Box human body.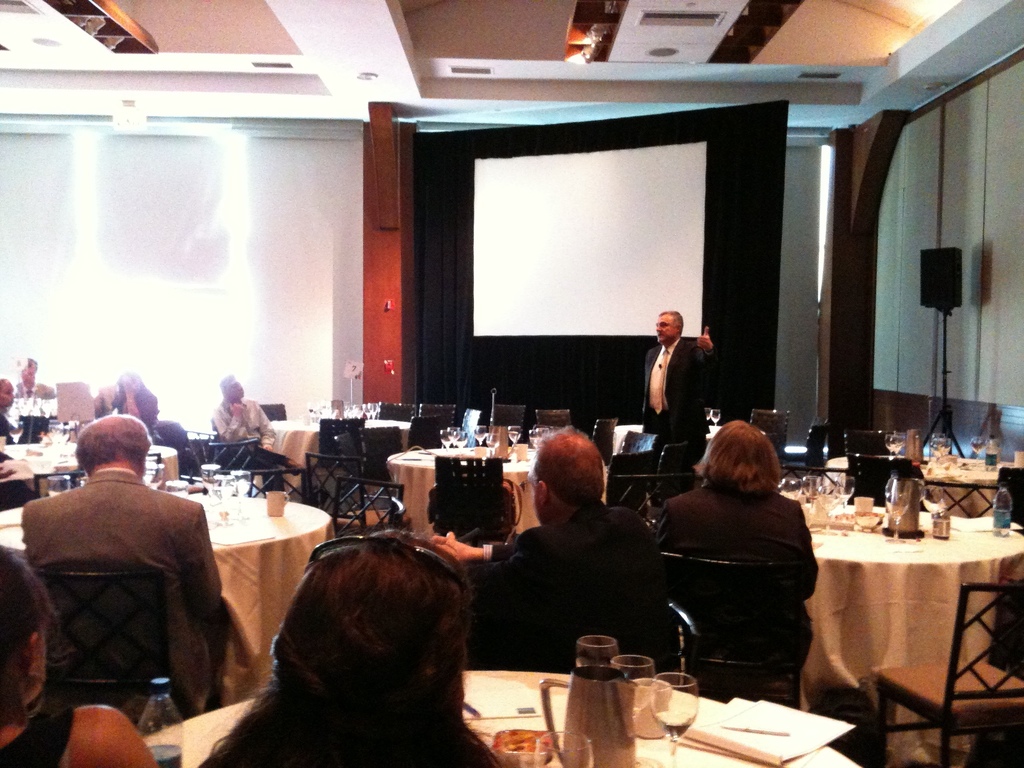
rect(201, 536, 499, 767).
